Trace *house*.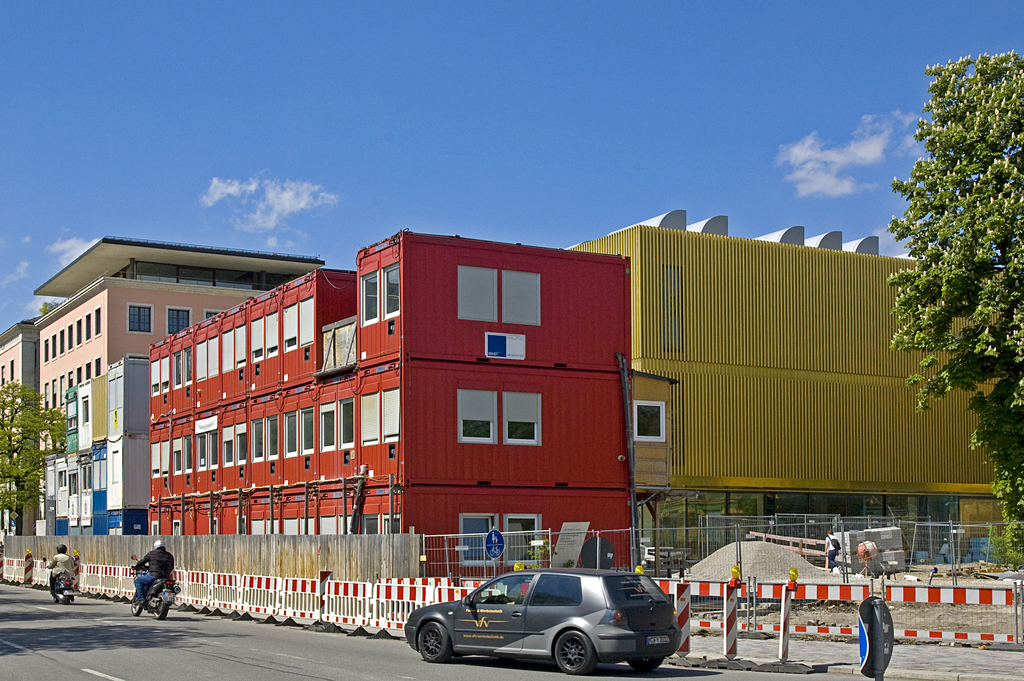
Traced to 146 233 634 577.
